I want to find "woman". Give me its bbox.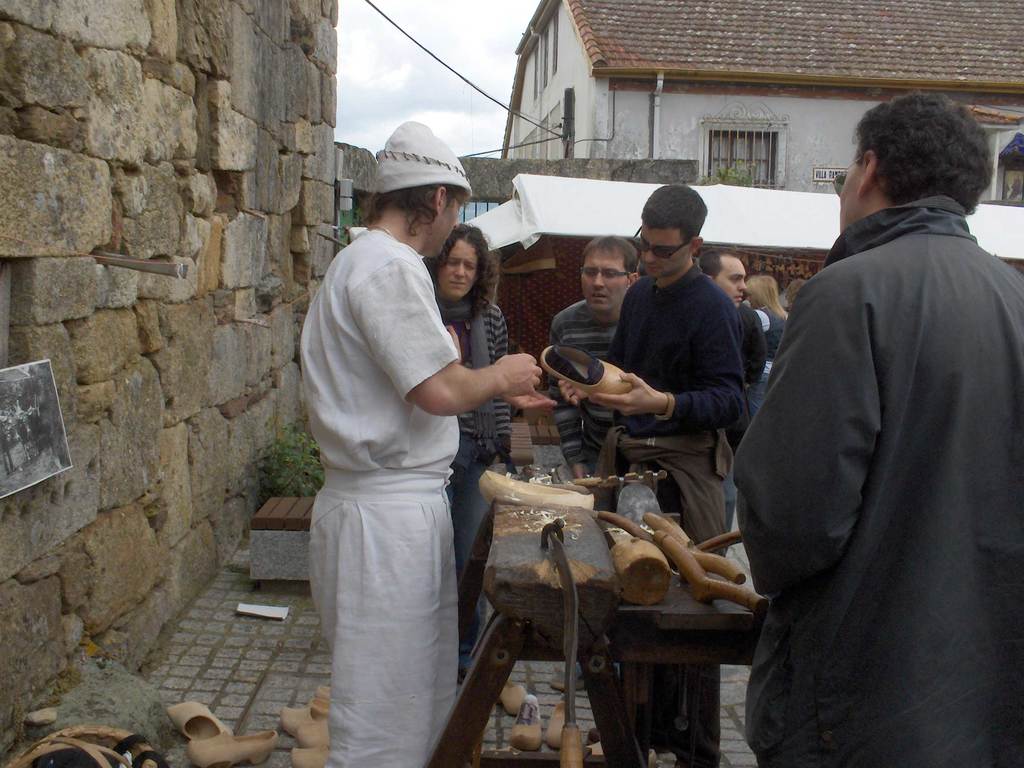
x1=748, y1=274, x2=790, y2=422.
